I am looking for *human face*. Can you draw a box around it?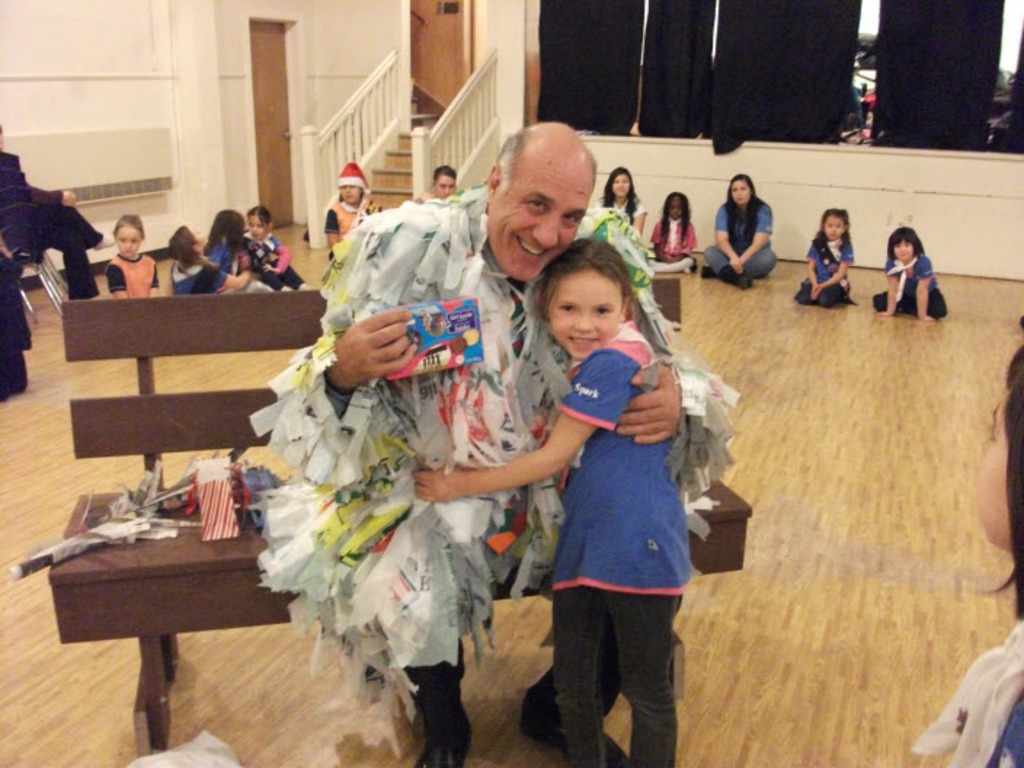
Sure, the bounding box is crop(550, 273, 621, 358).
